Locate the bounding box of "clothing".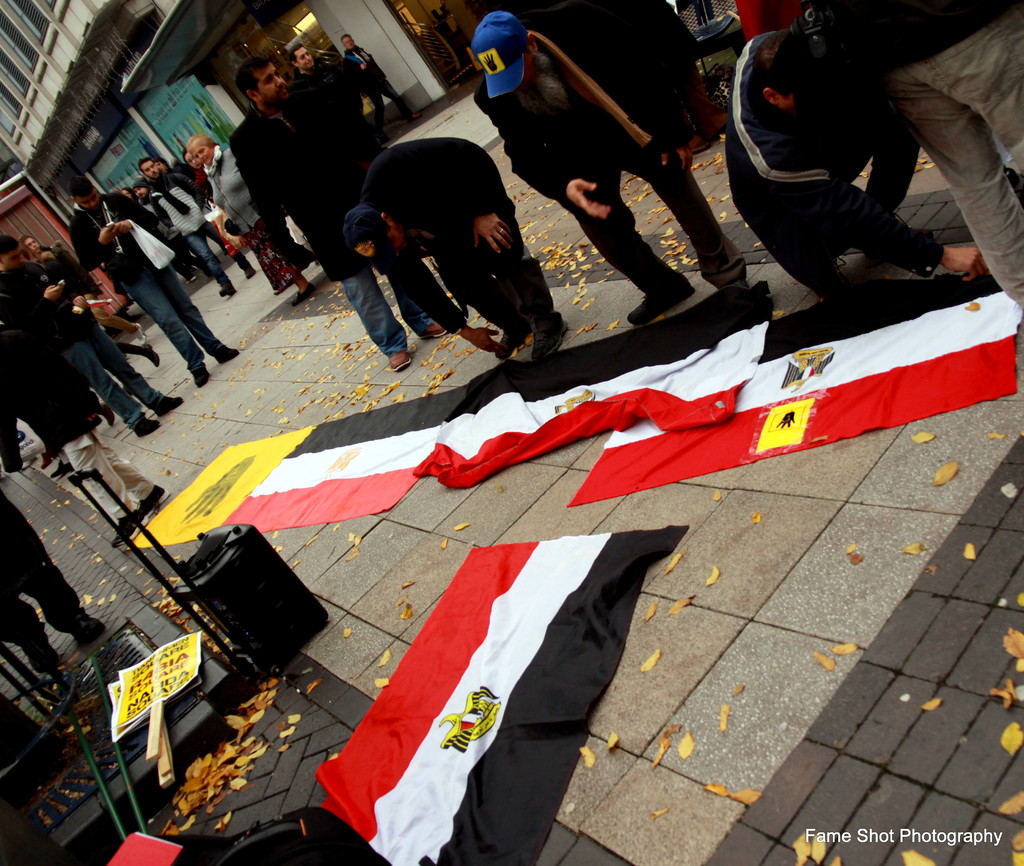
Bounding box: l=687, t=8, r=984, b=334.
